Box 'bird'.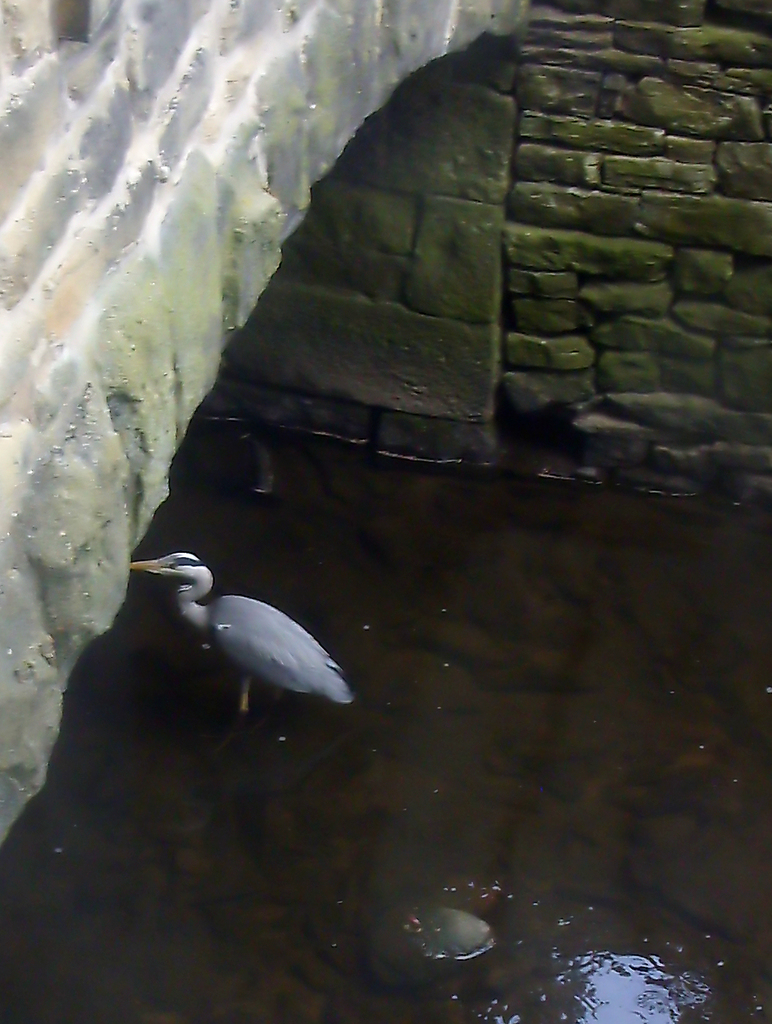
rect(121, 543, 357, 723).
